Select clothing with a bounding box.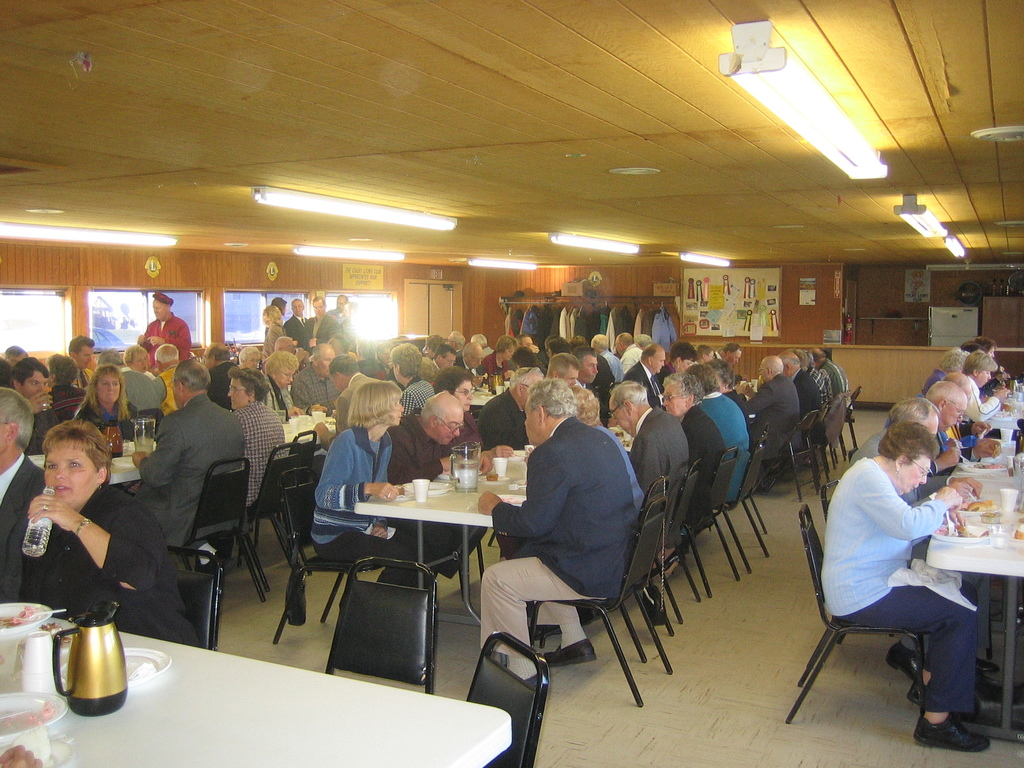
x1=613 y1=307 x2=633 y2=336.
